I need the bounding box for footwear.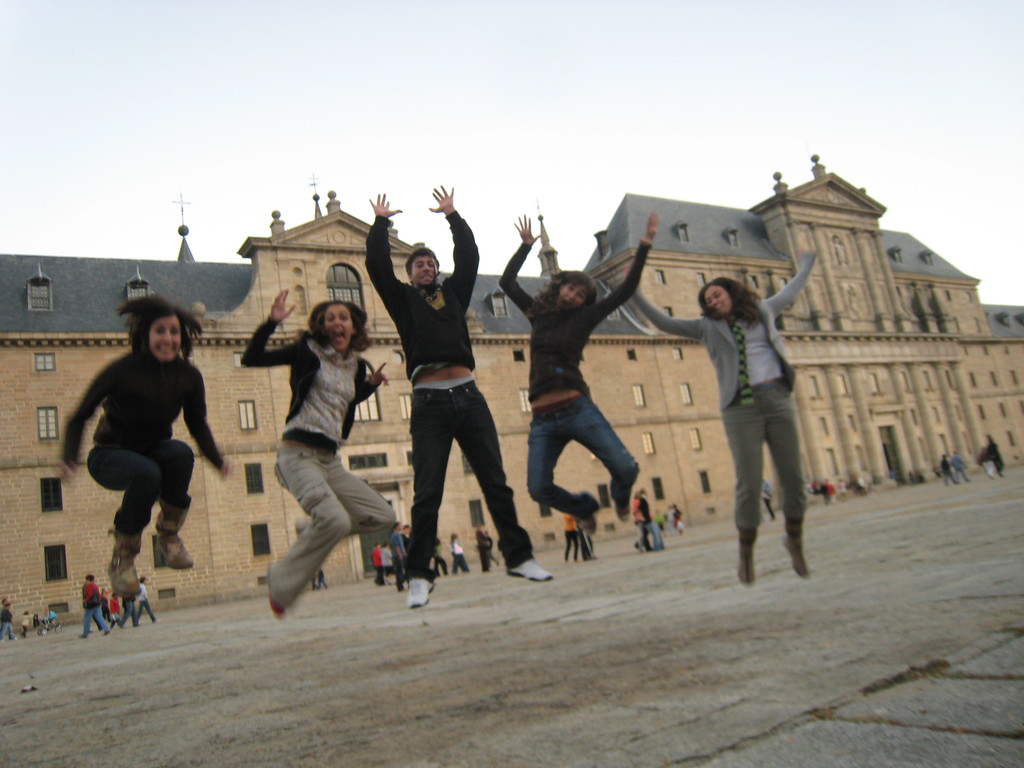
Here it is: 505,557,557,581.
